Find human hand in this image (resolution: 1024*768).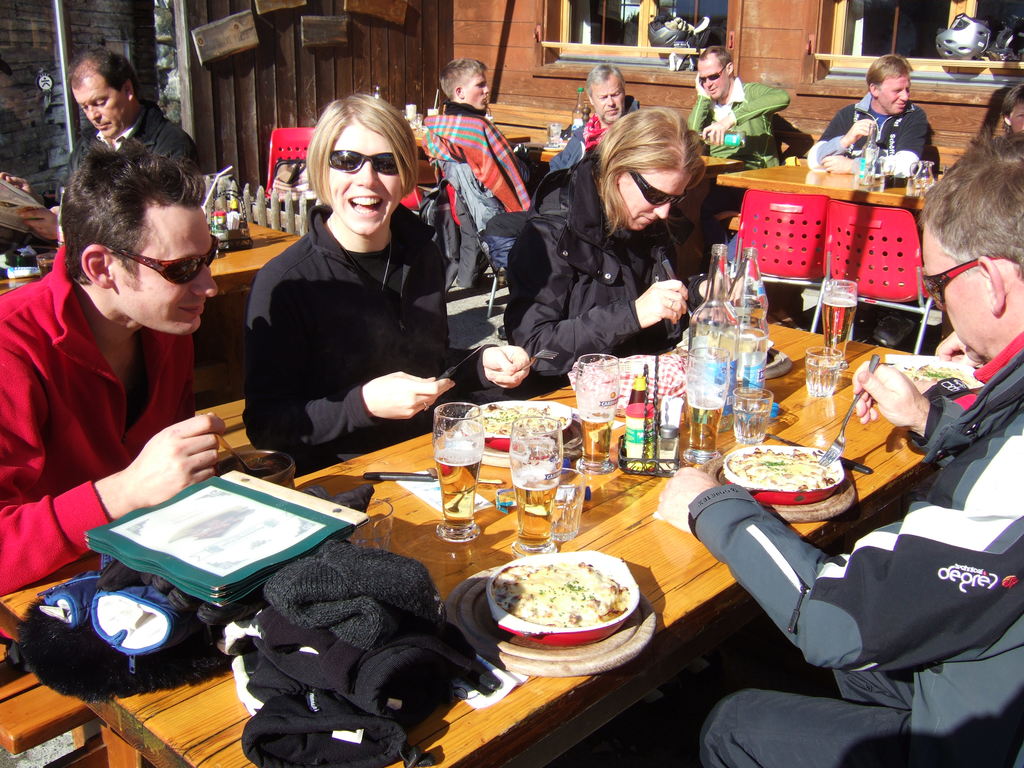
bbox=[652, 465, 721, 533].
